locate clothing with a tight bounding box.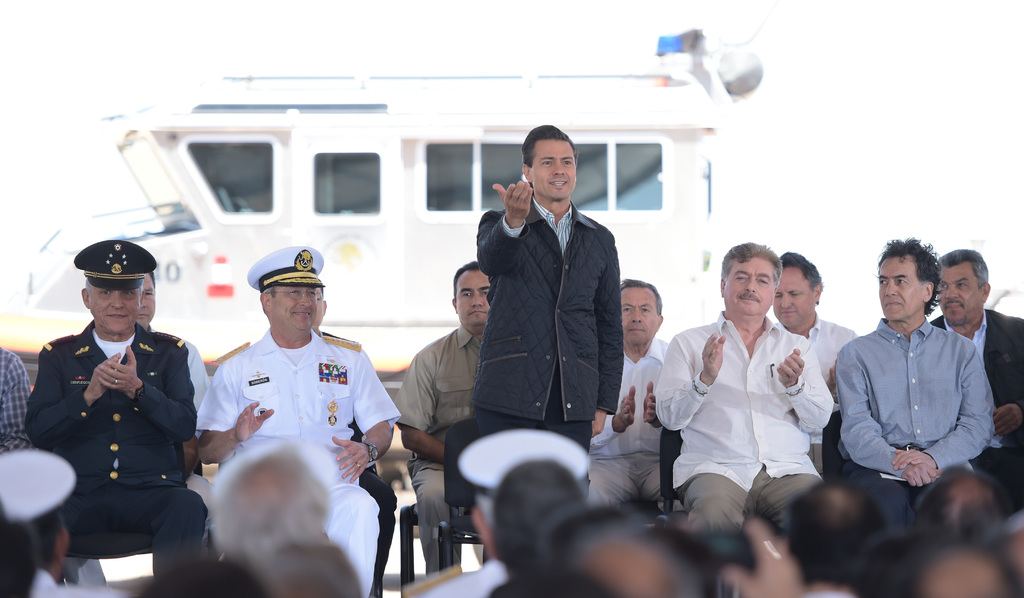
BBox(474, 408, 591, 453).
